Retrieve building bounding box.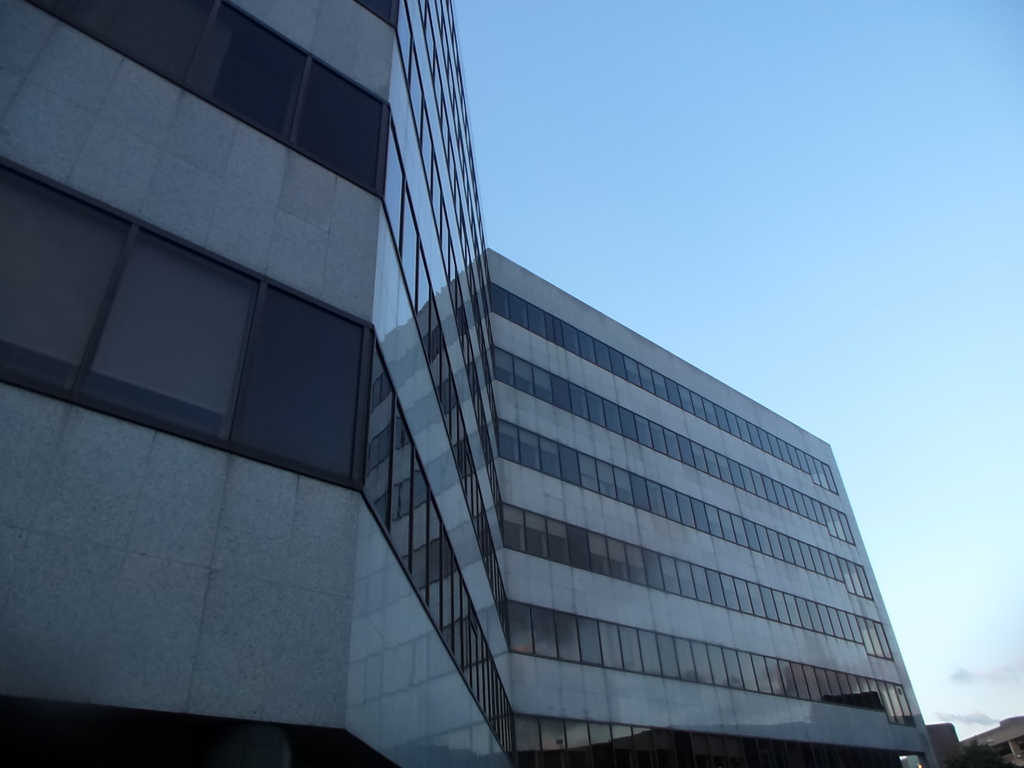
Bounding box: box=[928, 713, 1023, 767].
